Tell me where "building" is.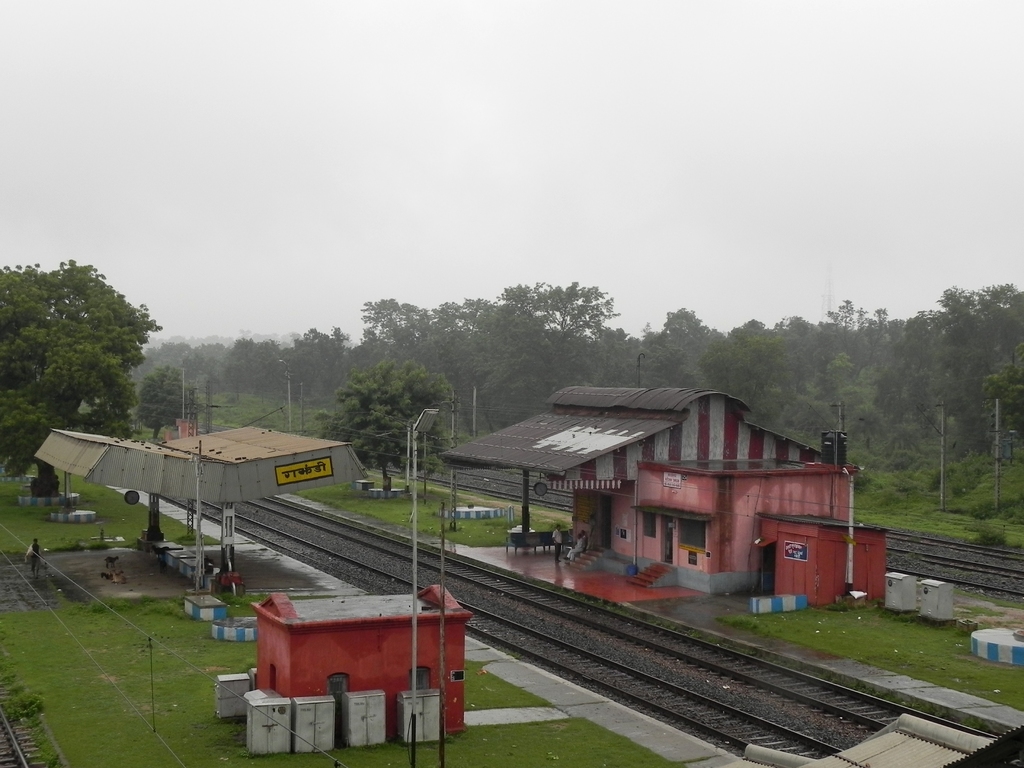
"building" is at select_region(762, 516, 894, 609).
